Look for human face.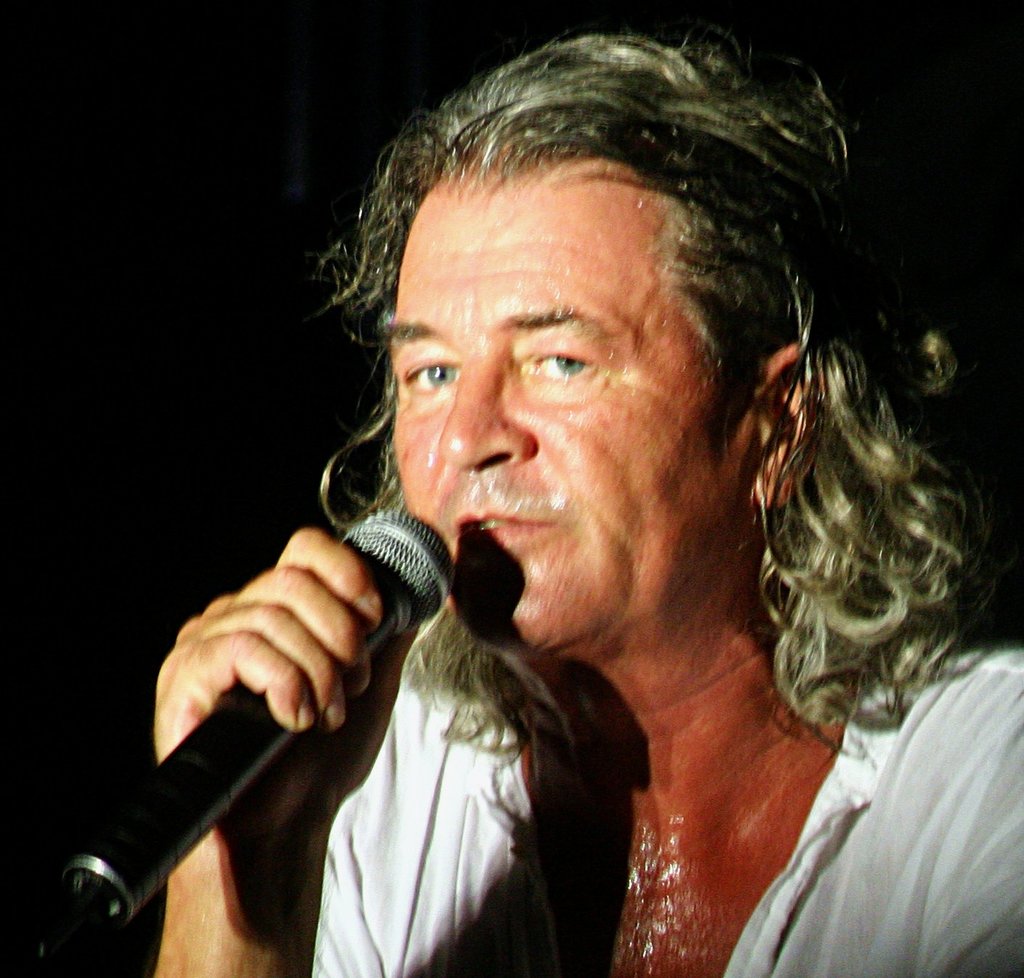
Found: x1=387 y1=183 x2=714 y2=654.
